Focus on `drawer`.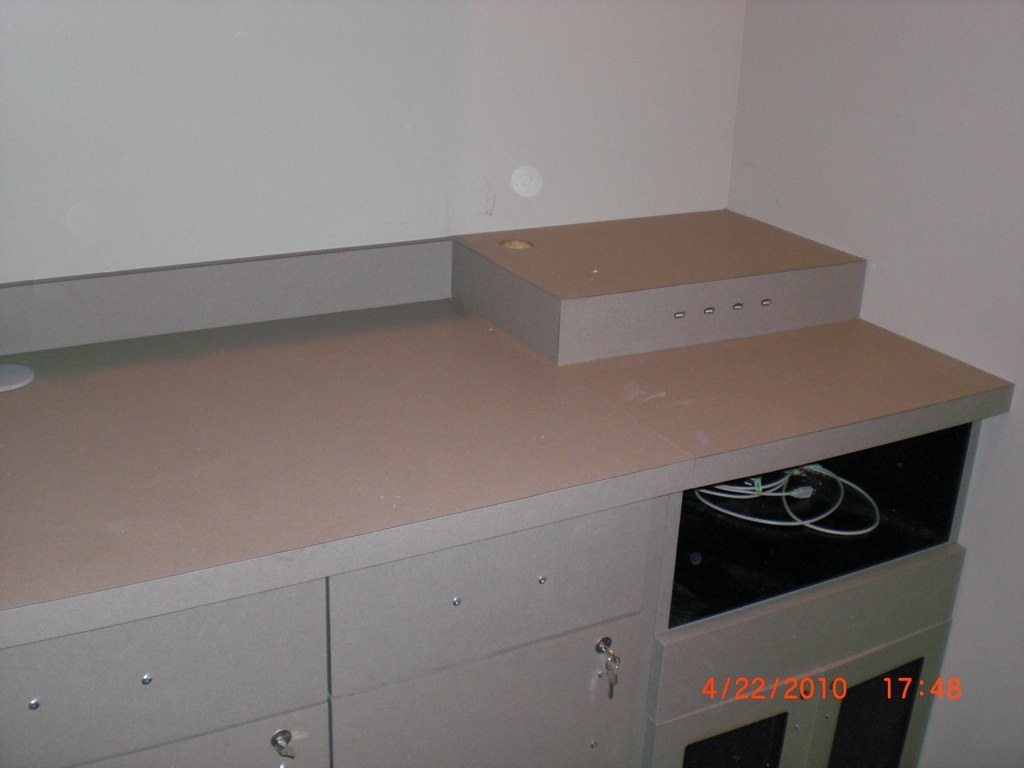
Focused at <region>326, 503, 651, 701</region>.
